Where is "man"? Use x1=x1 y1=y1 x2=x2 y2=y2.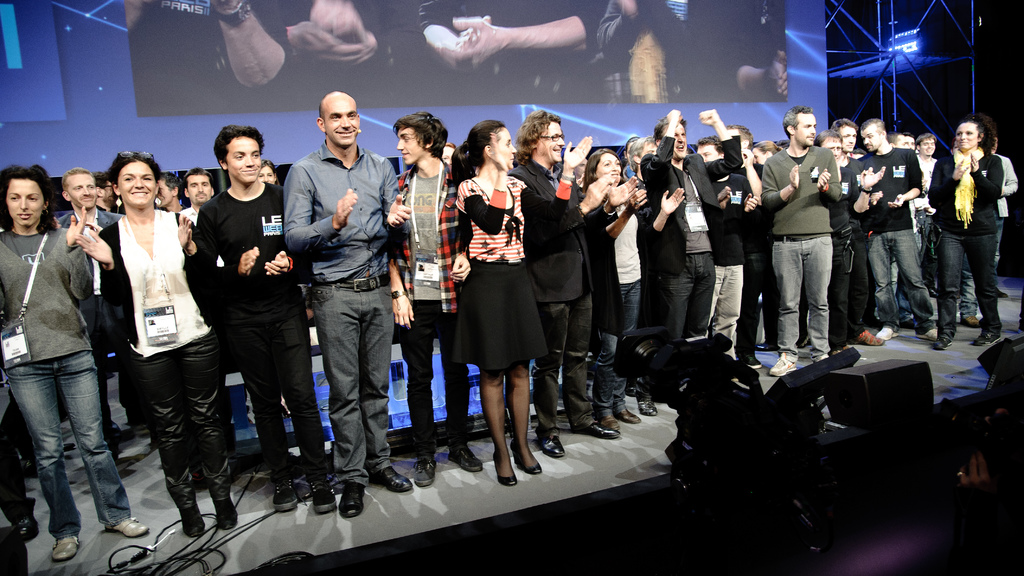
x1=816 y1=120 x2=860 y2=171.
